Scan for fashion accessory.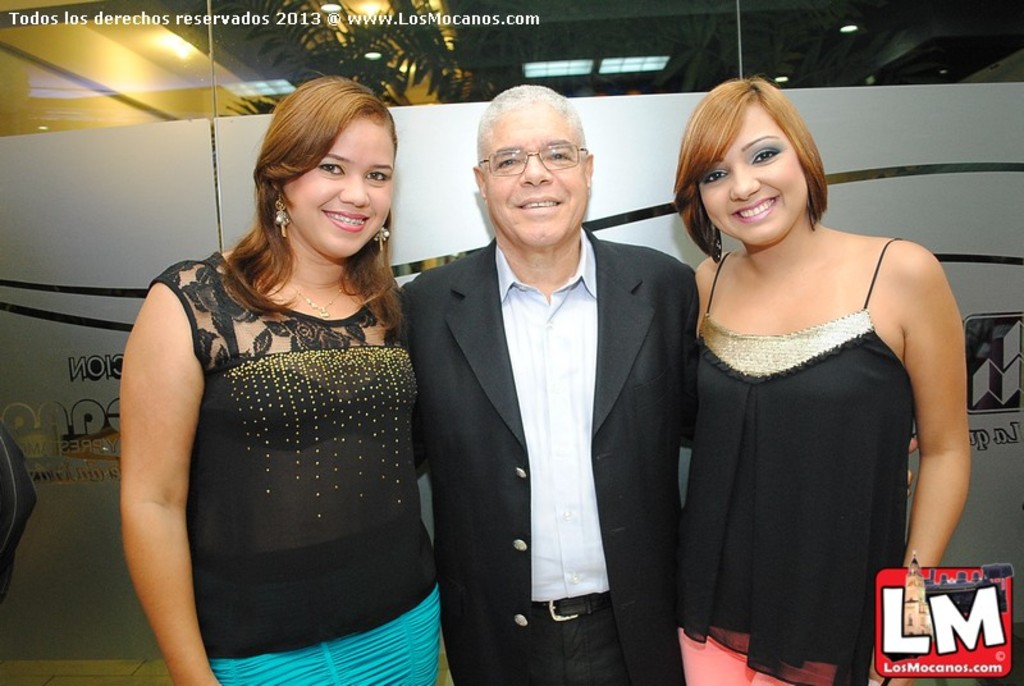
Scan result: pyautogui.locateOnScreen(532, 591, 609, 619).
